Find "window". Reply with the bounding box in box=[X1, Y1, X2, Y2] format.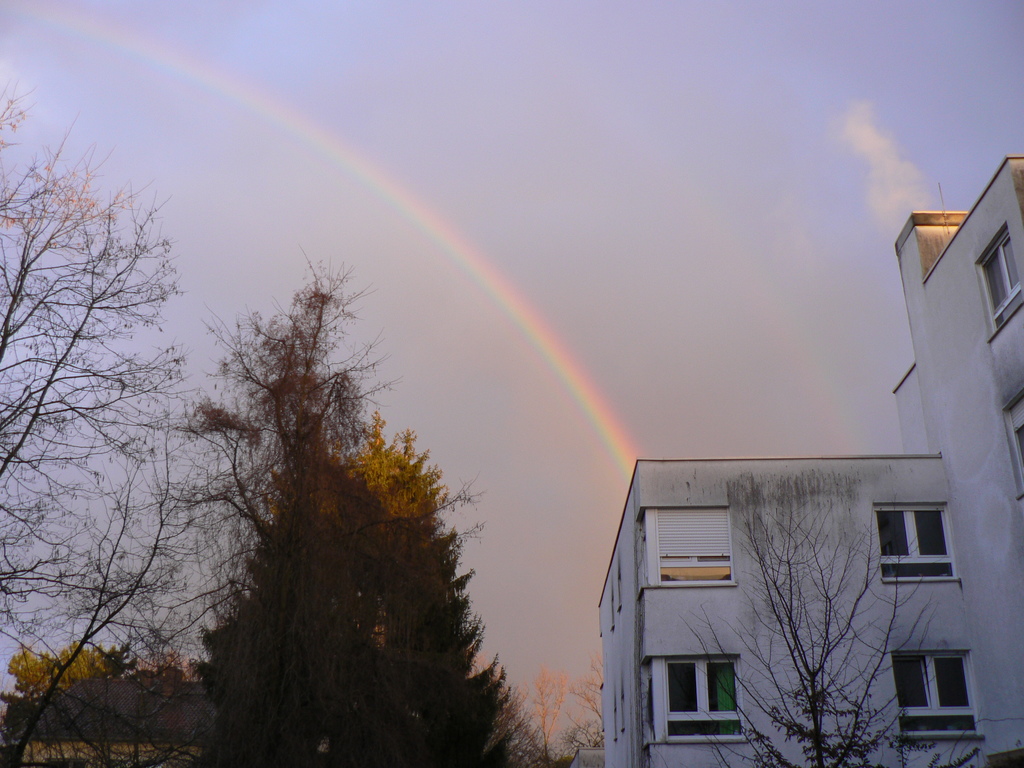
box=[657, 657, 739, 746].
